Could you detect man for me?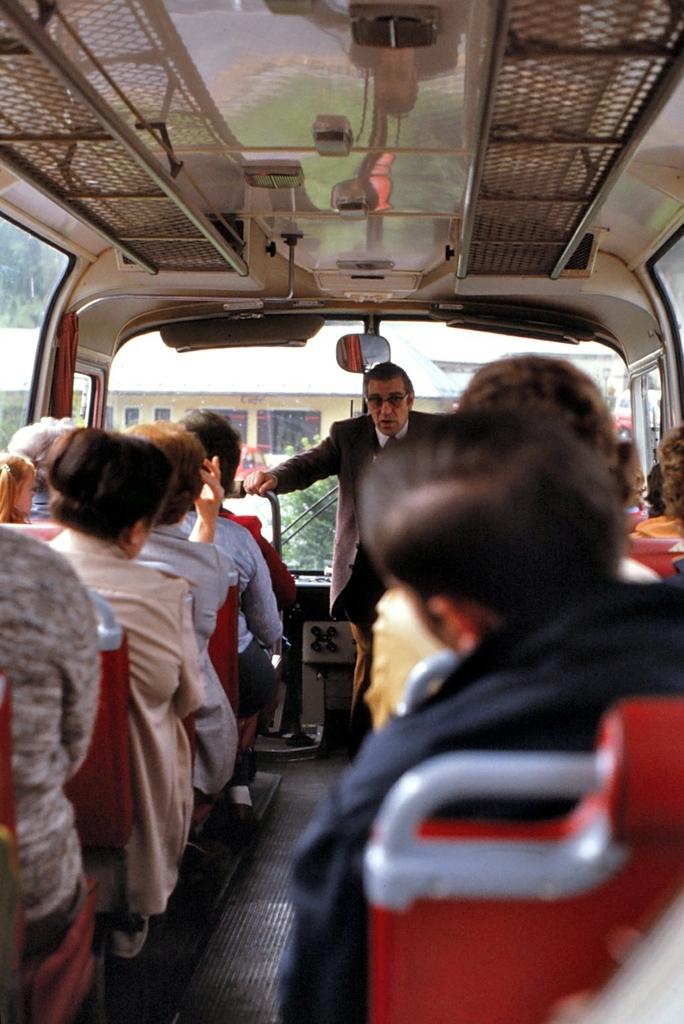
Detection result: region(253, 347, 449, 711).
